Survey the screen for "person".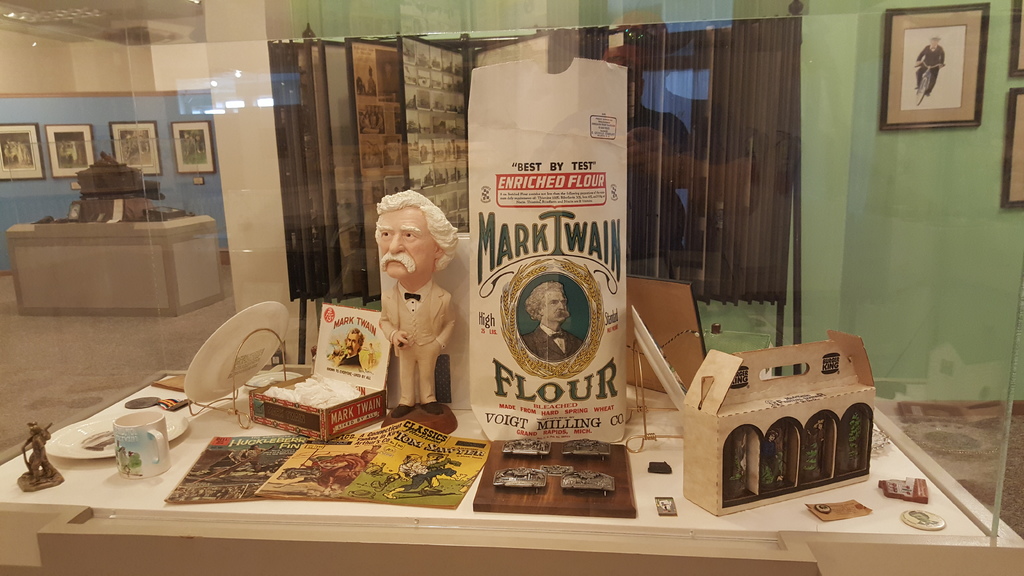
Survey found: <box>761,435,783,481</box>.
